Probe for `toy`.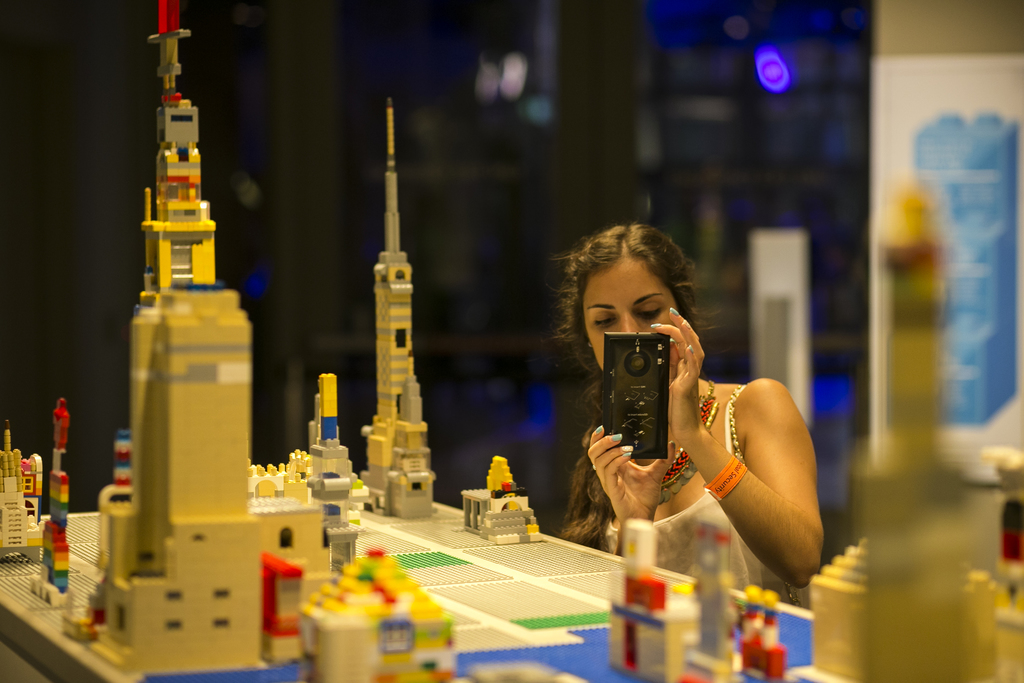
Probe result: [left=742, top=589, right=789, bottom=679].
